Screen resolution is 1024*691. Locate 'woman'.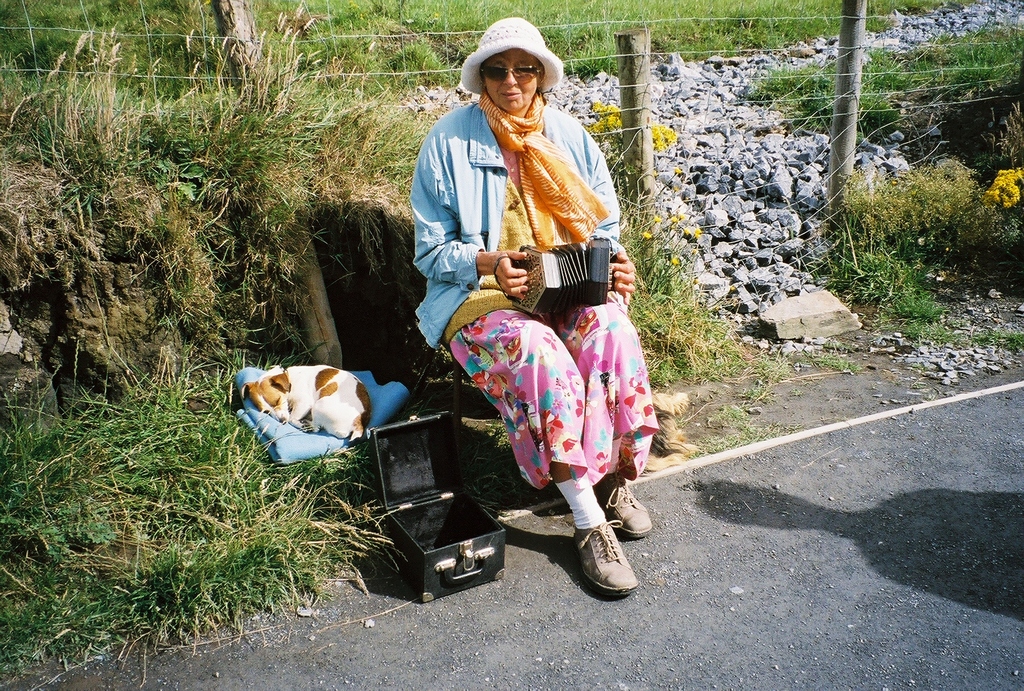
406, 15, 662, 598.
